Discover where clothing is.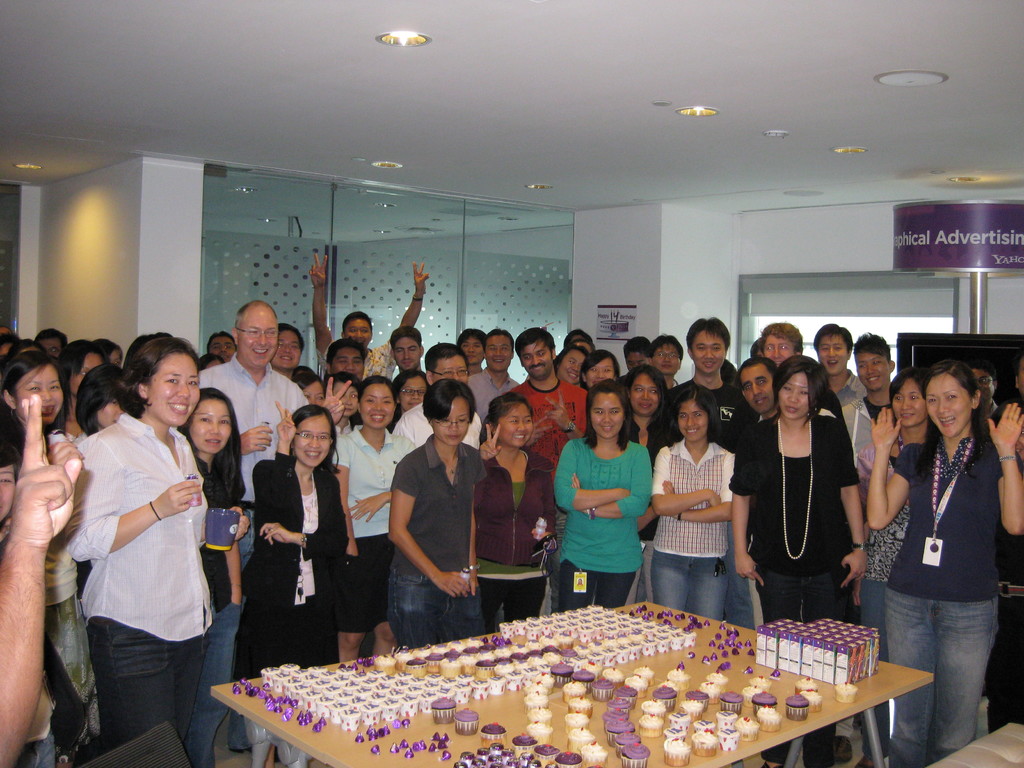
Discovered at 891,436,1022,767.
